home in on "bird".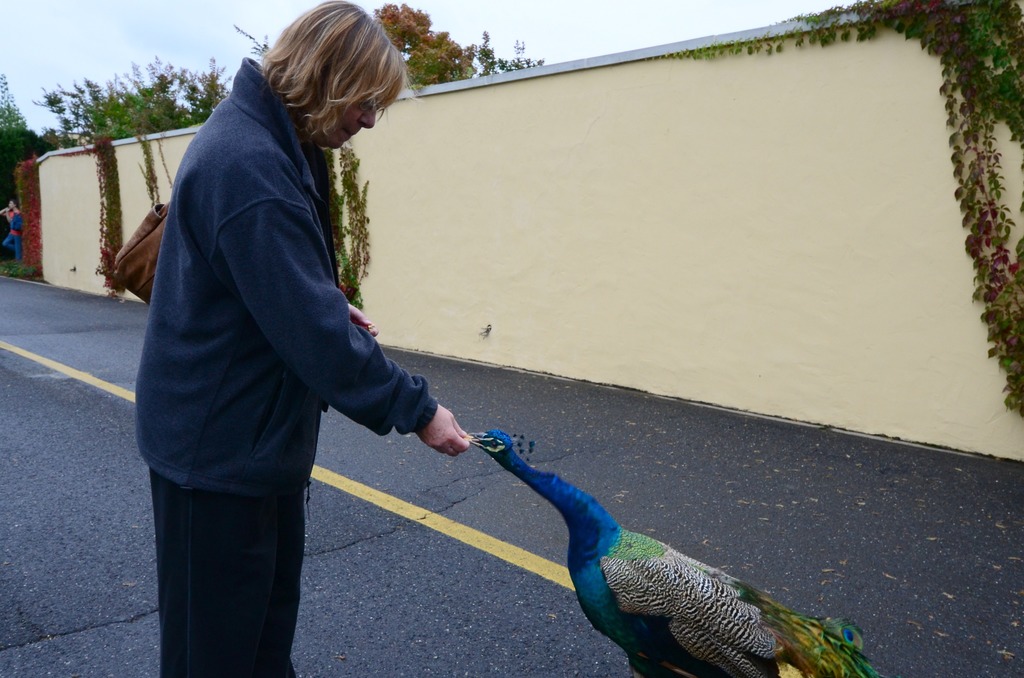
Homed in at <region>467, 431, 868, 657</region>.
